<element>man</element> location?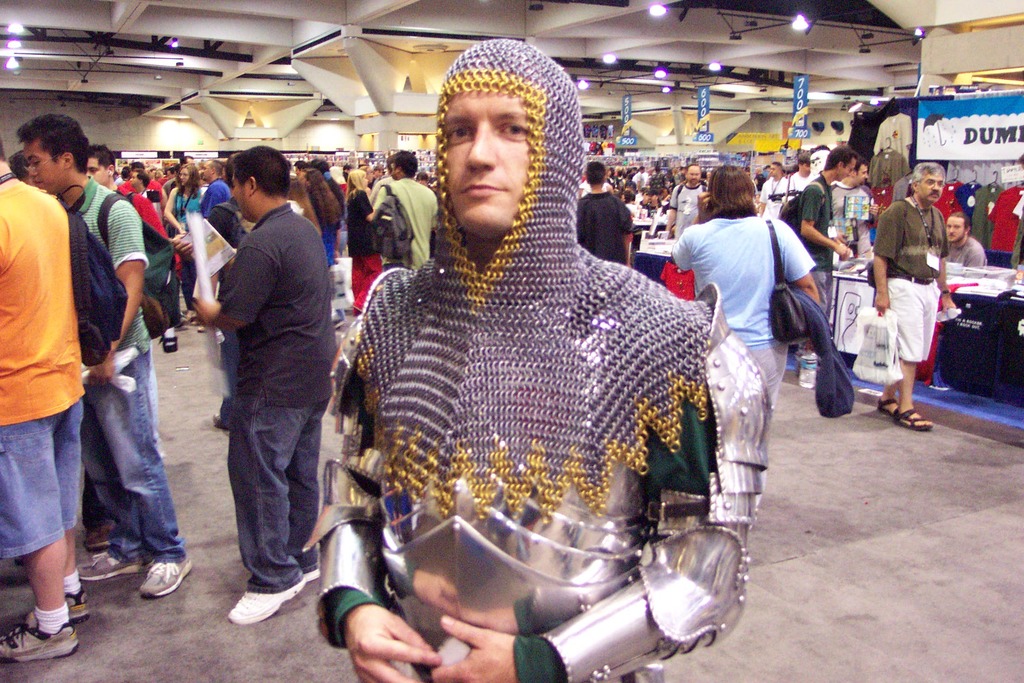
{"x1": 372, "y1": 145, "x2": 431, "y2": 273}
